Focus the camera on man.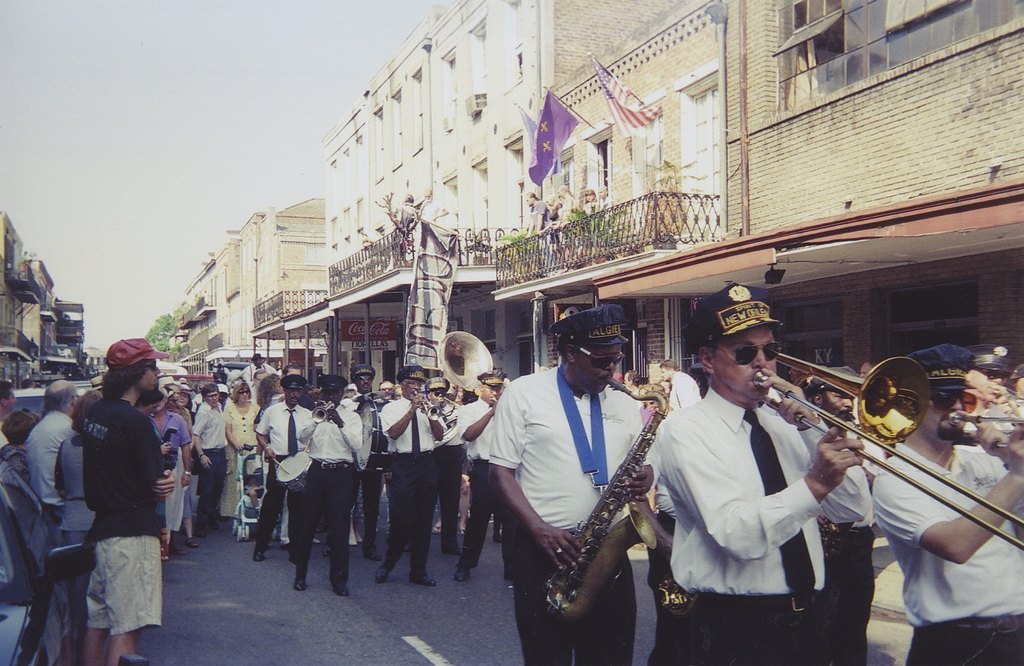
Focus region: (90, 374, 104, 393).
